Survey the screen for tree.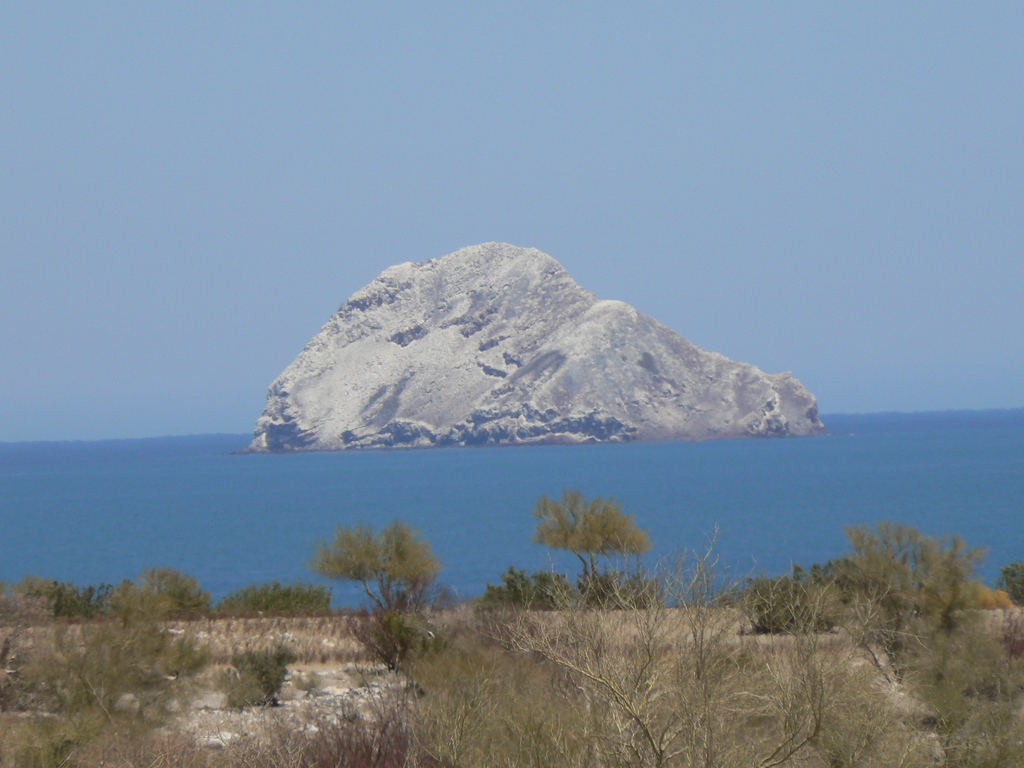
Survey found: l=732, t=514, r=1023, b=765.
